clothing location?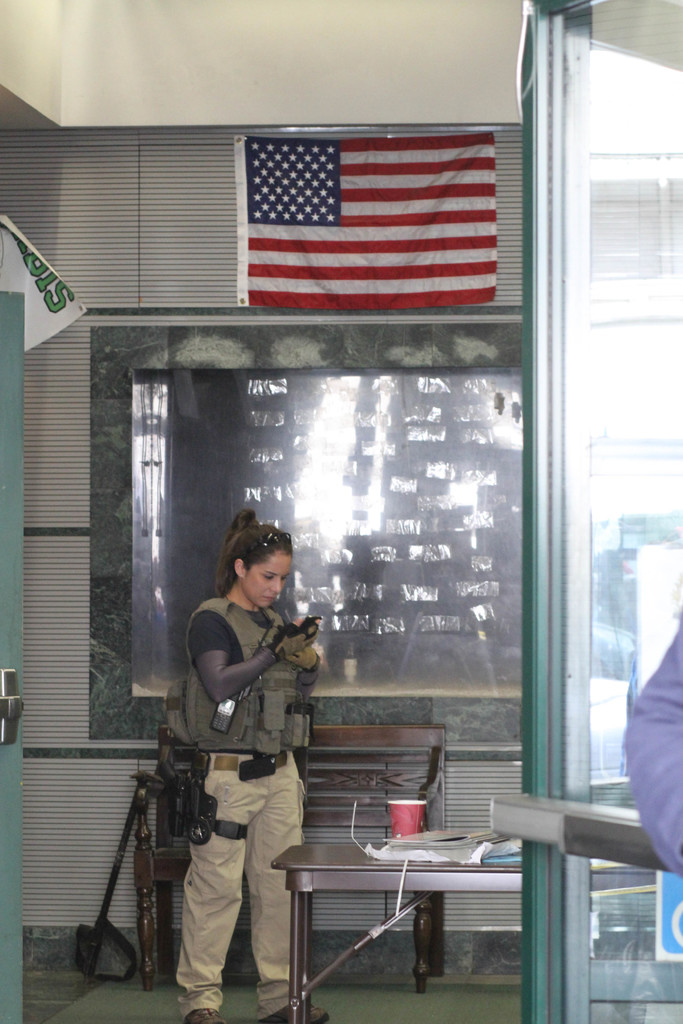
box(177, 591, 317, 1023)
